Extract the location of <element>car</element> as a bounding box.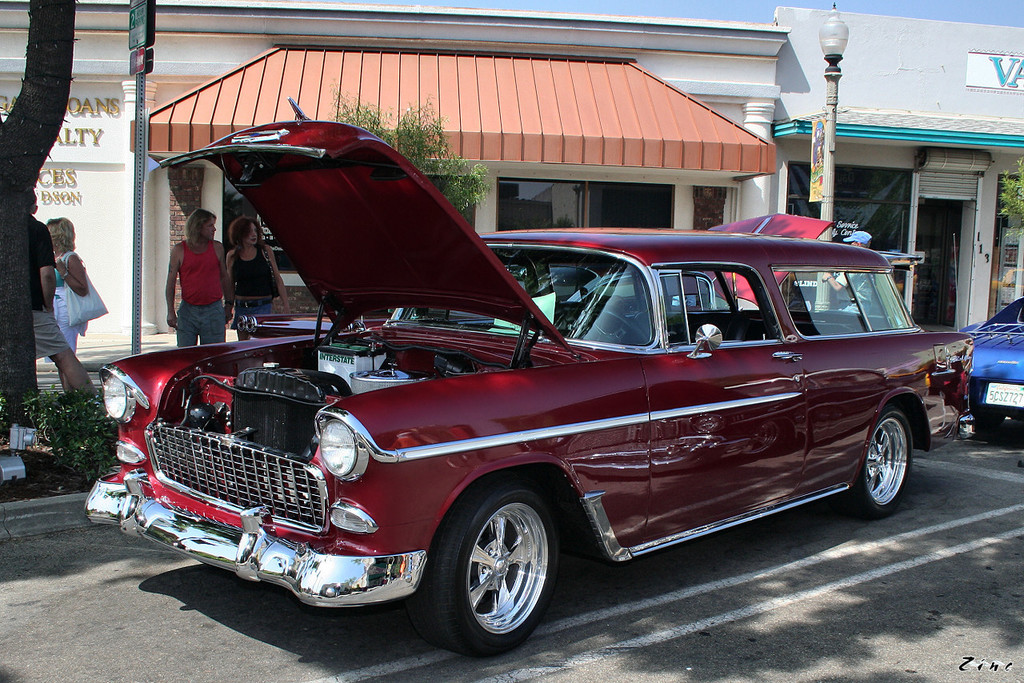
491:207:839:331.
